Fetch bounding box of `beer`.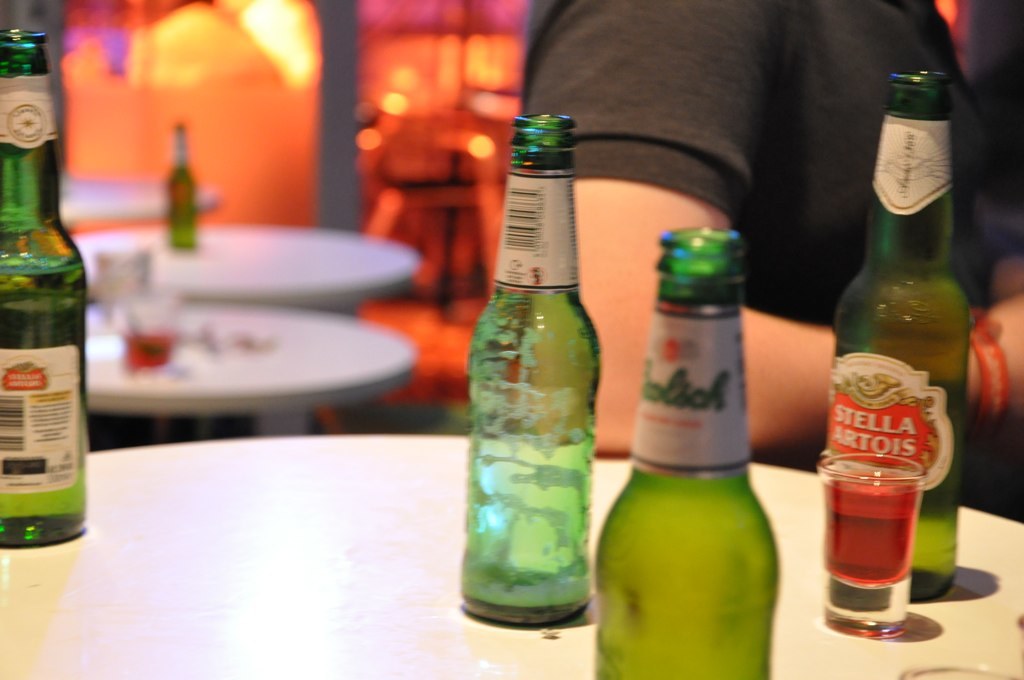
Bbox: [x1=0, y1=23, x2=96, y2=543].
